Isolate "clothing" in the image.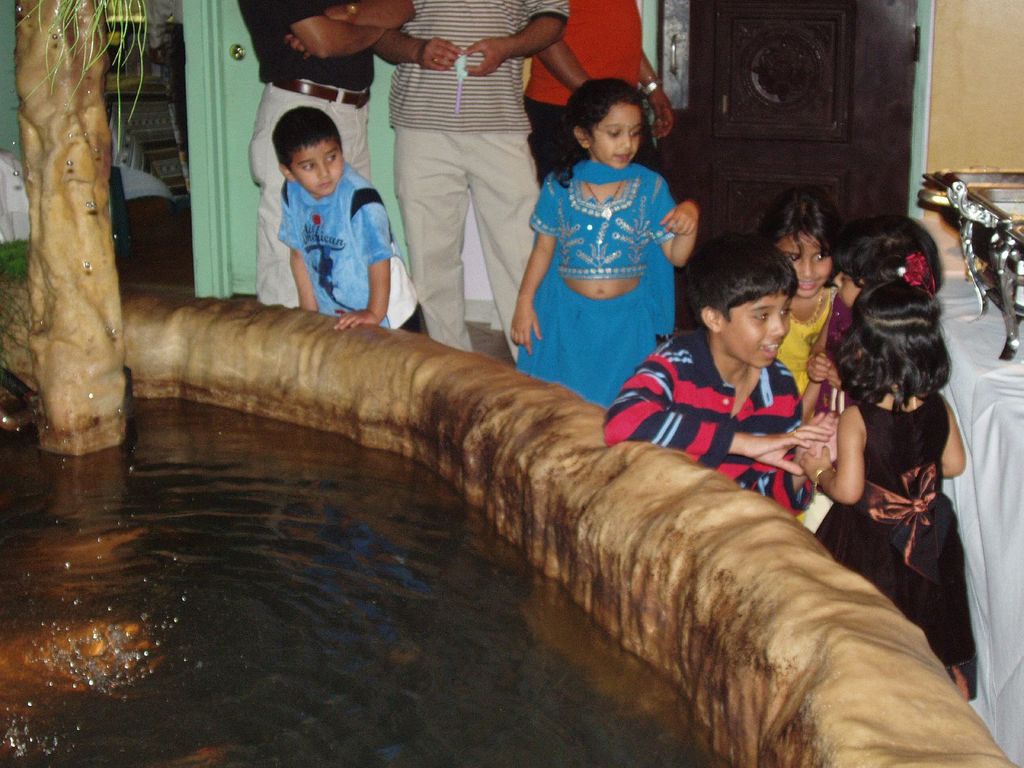
Isolated region: x1=276 y1=147 x2=429 y2=337.
